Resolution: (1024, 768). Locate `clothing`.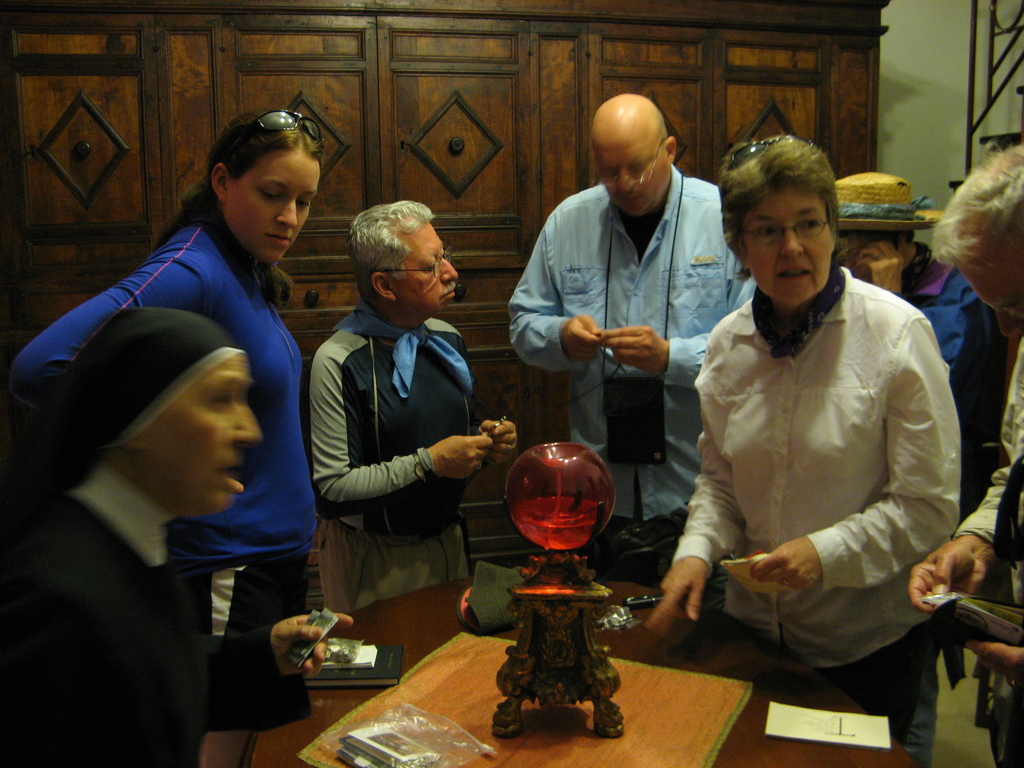
x1=0, y1=306, x2=321, y2=767.
